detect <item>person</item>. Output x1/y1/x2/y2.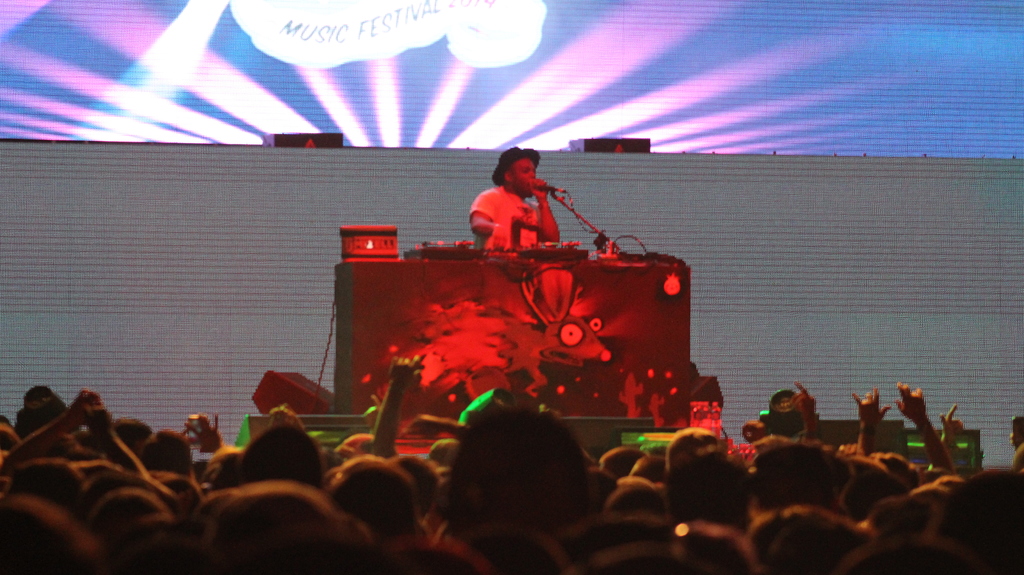
462/147/570/255.
